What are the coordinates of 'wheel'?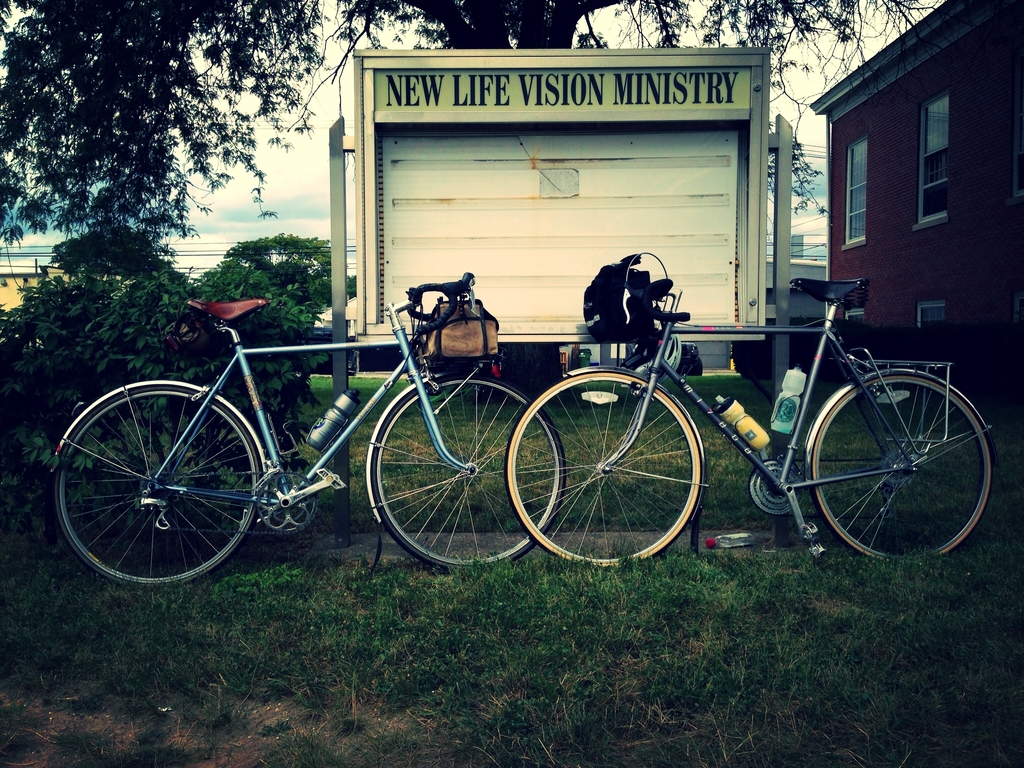
44, 382, 268, 588.
